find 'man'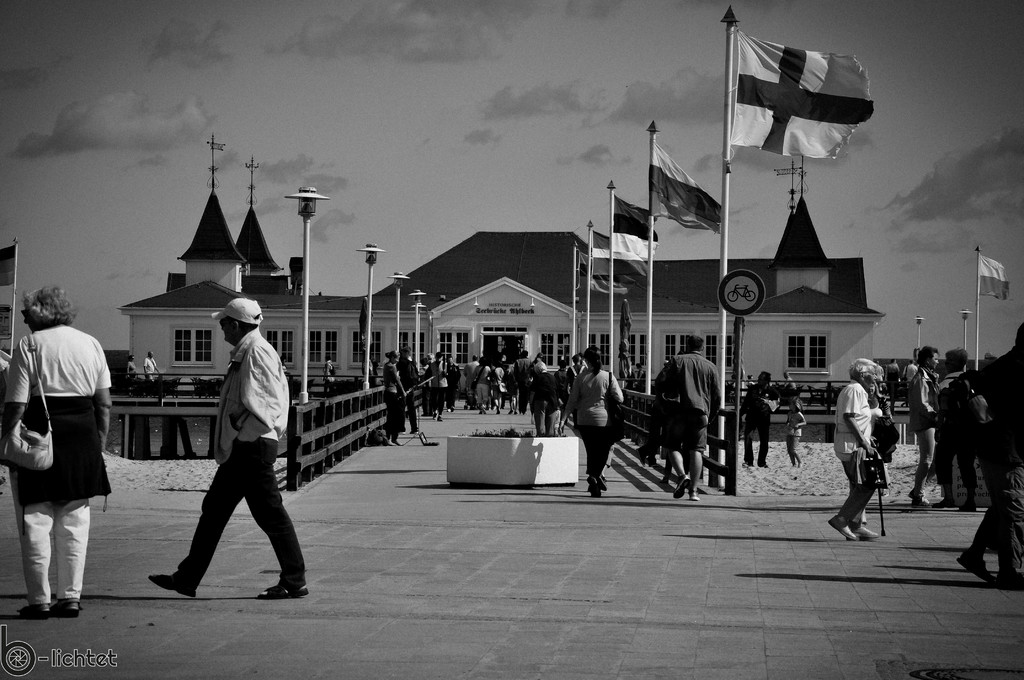
(166, 311, 300, 611)
